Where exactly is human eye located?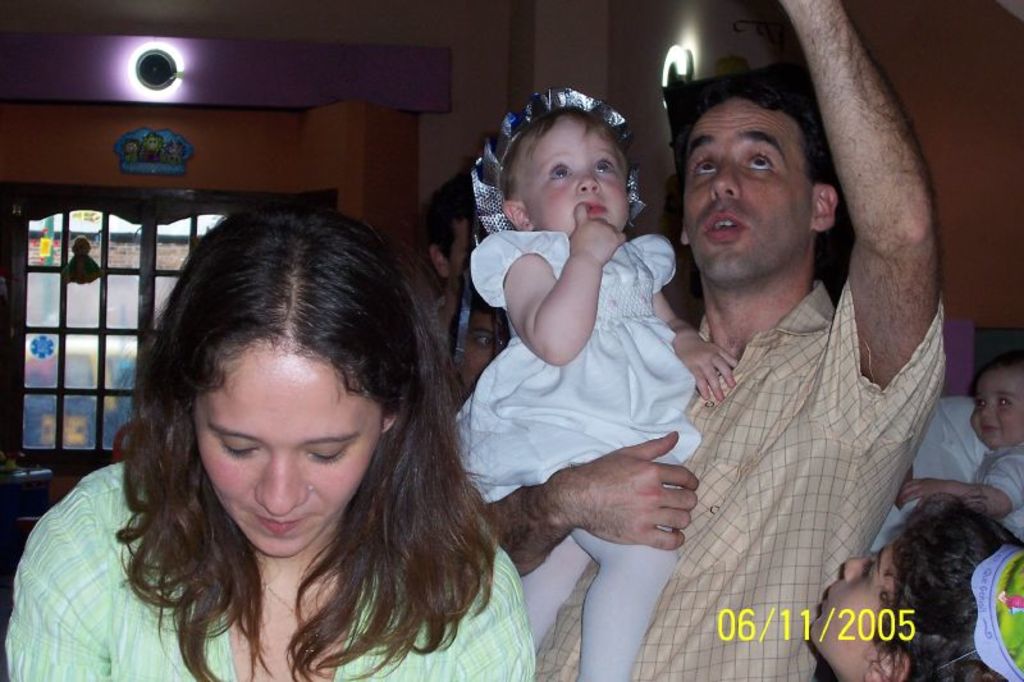
Its bounding box is left=992, top=395, right=1018, bottom=411.
